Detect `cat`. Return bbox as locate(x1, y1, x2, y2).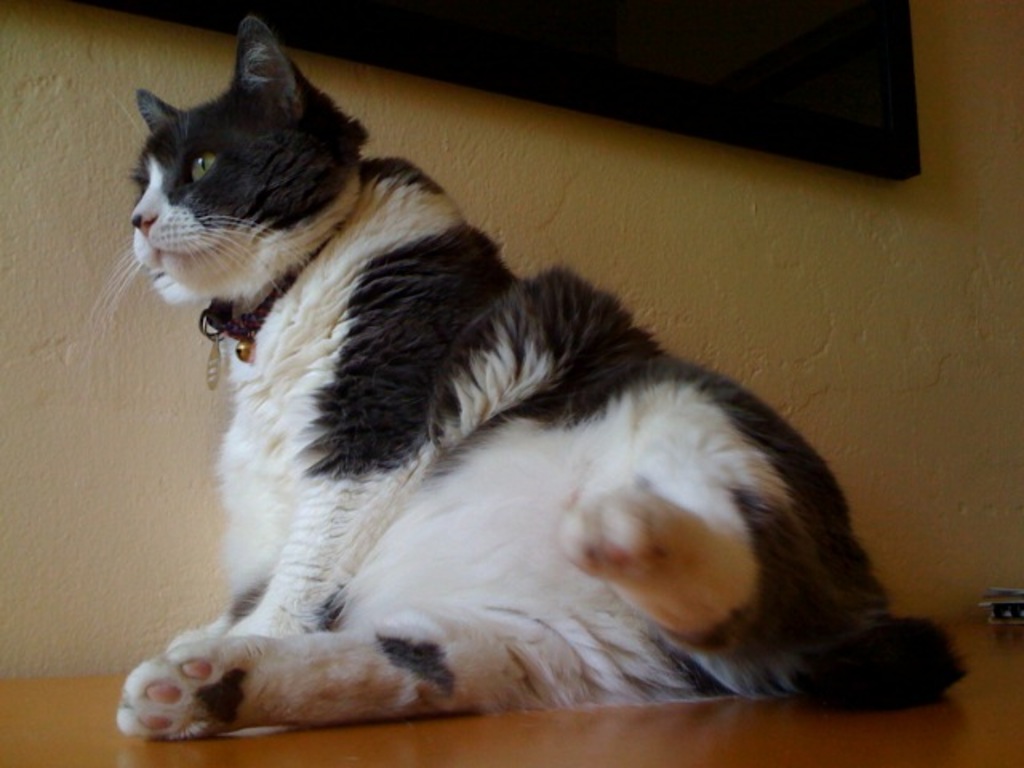
locate(112, 14, 971, 741).
